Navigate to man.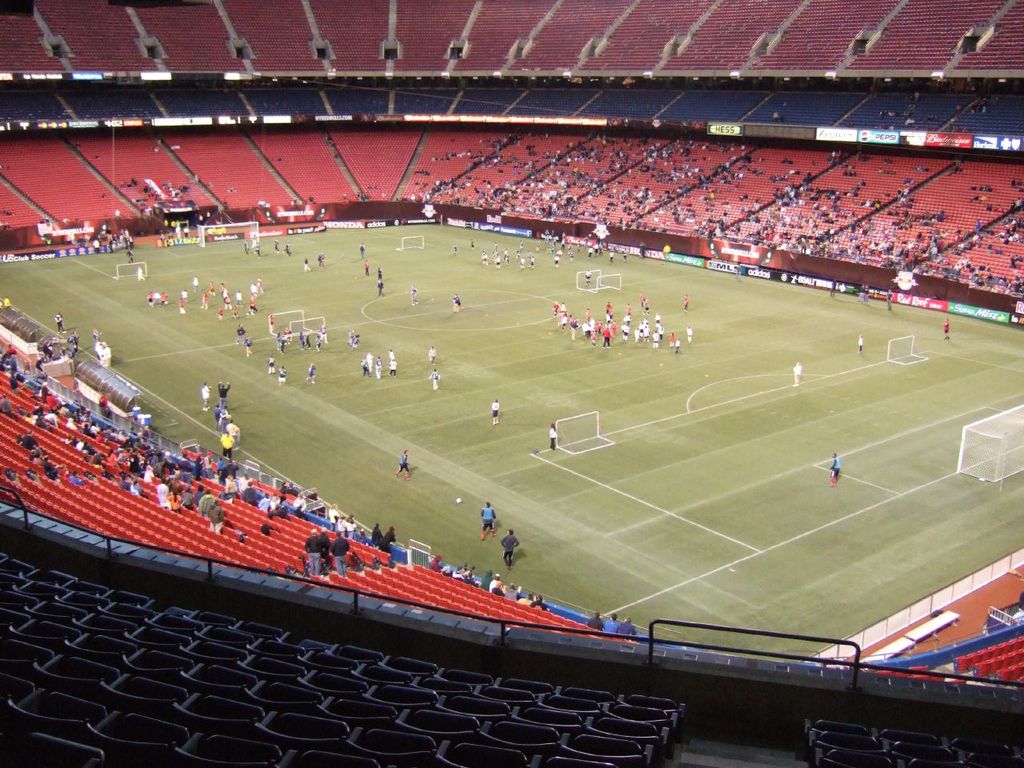
Navigation target: locate(204, 382, 208, 410).
